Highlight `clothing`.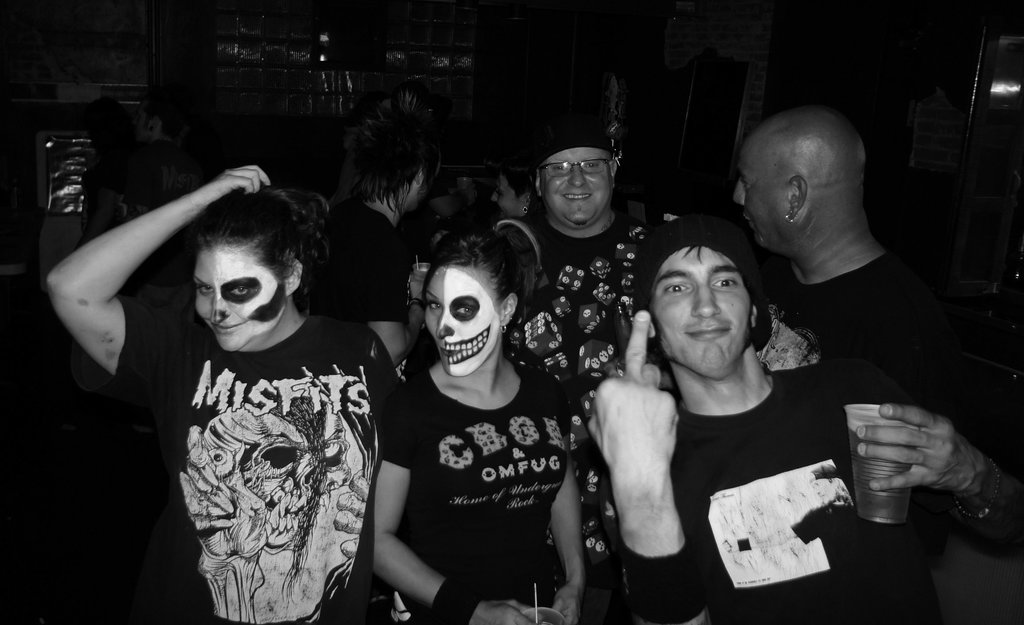
Highlighted region: left=115, top=268, right=392, bottom=617.
